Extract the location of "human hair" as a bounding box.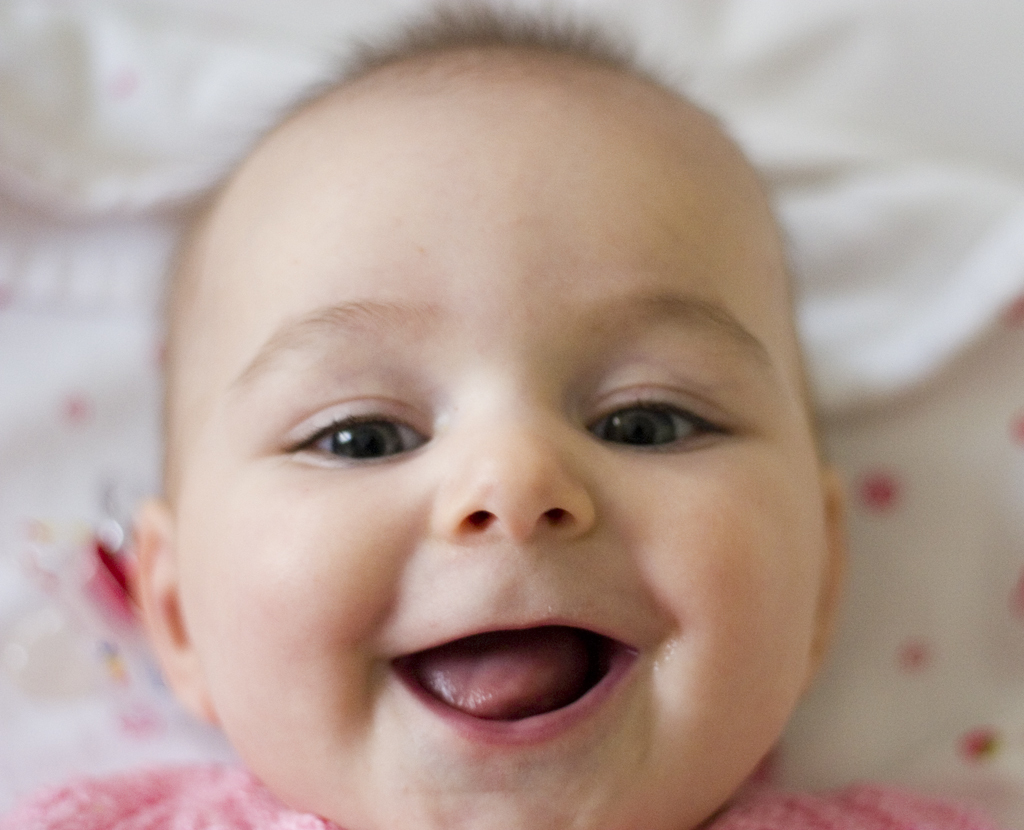
{"x1": 122, "y1": 0, "x2": 773, "y2": 525}.
